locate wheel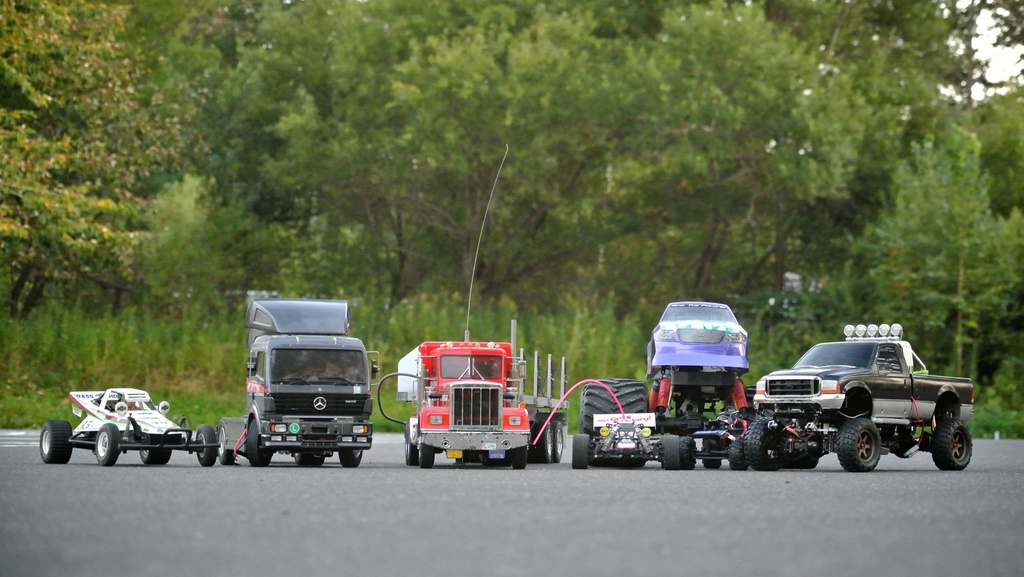
bbox=(933, 421, 977, 467)
